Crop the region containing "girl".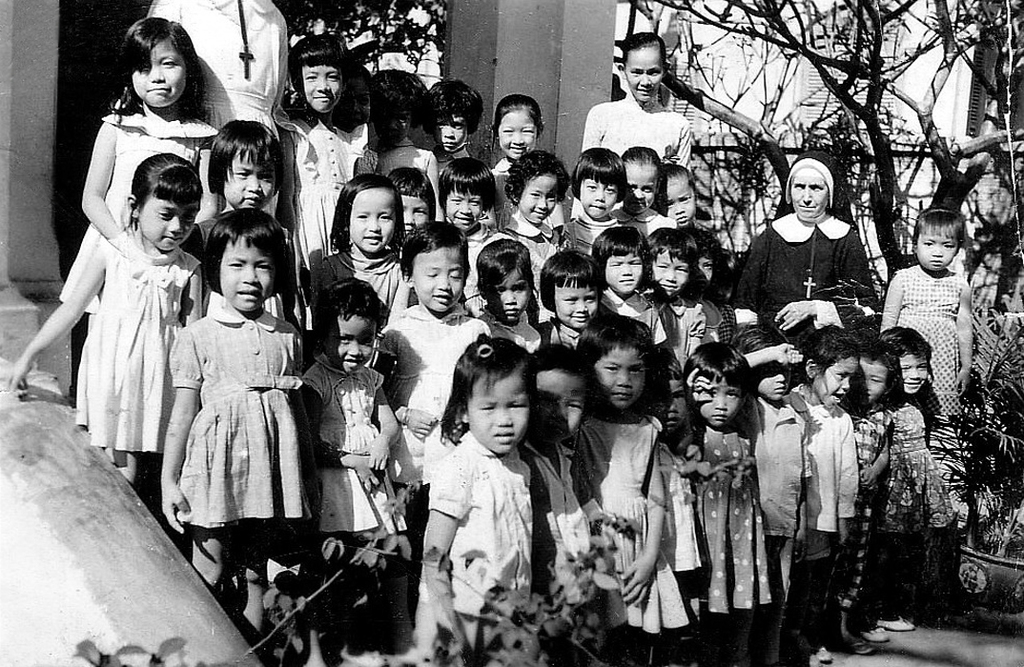
Crop region: <region>540, 247, 602, 353</region>.
